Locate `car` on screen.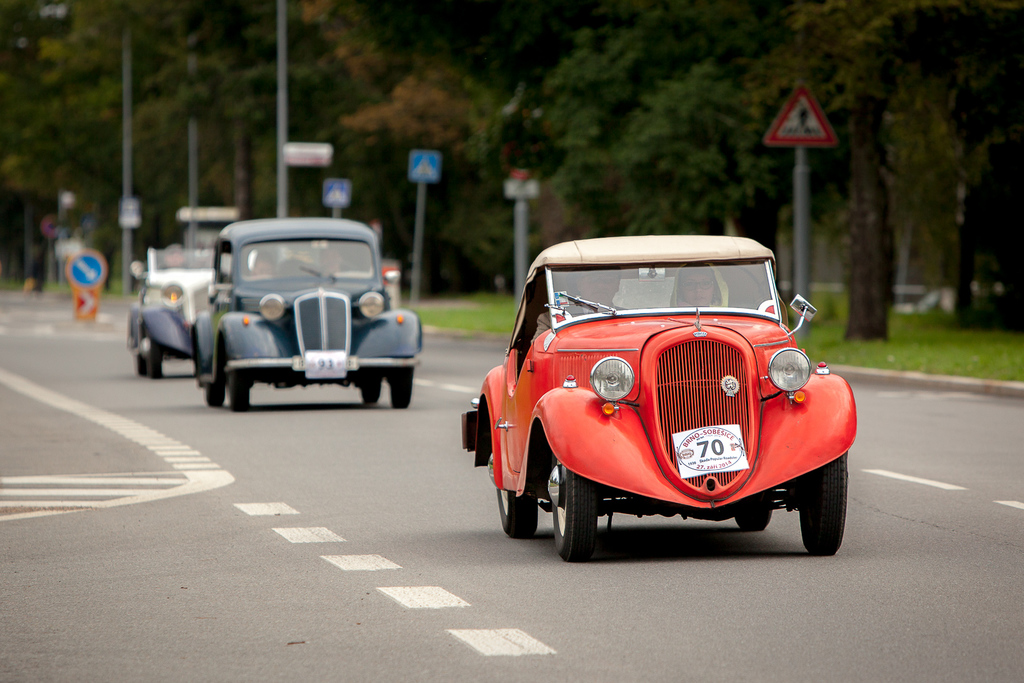
On screen at box(454, 229, 860, 564).
